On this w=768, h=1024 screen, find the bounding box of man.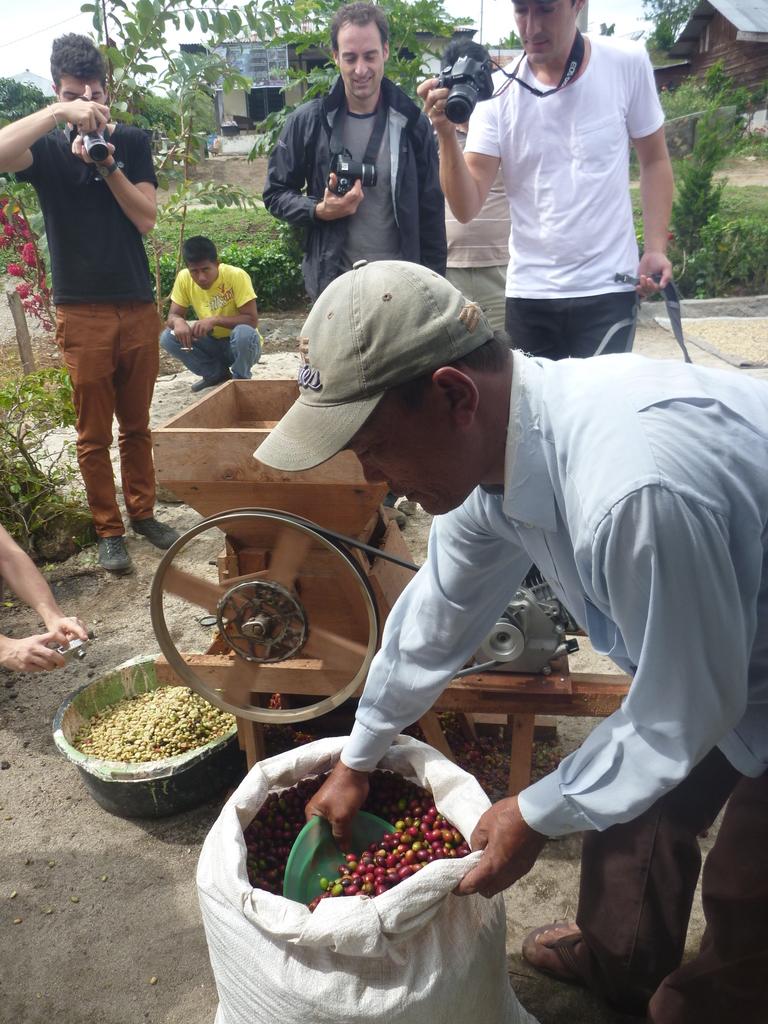
Bounding box: {"left": 21, "top": 51, "right": 173, "bottom": 563}.
